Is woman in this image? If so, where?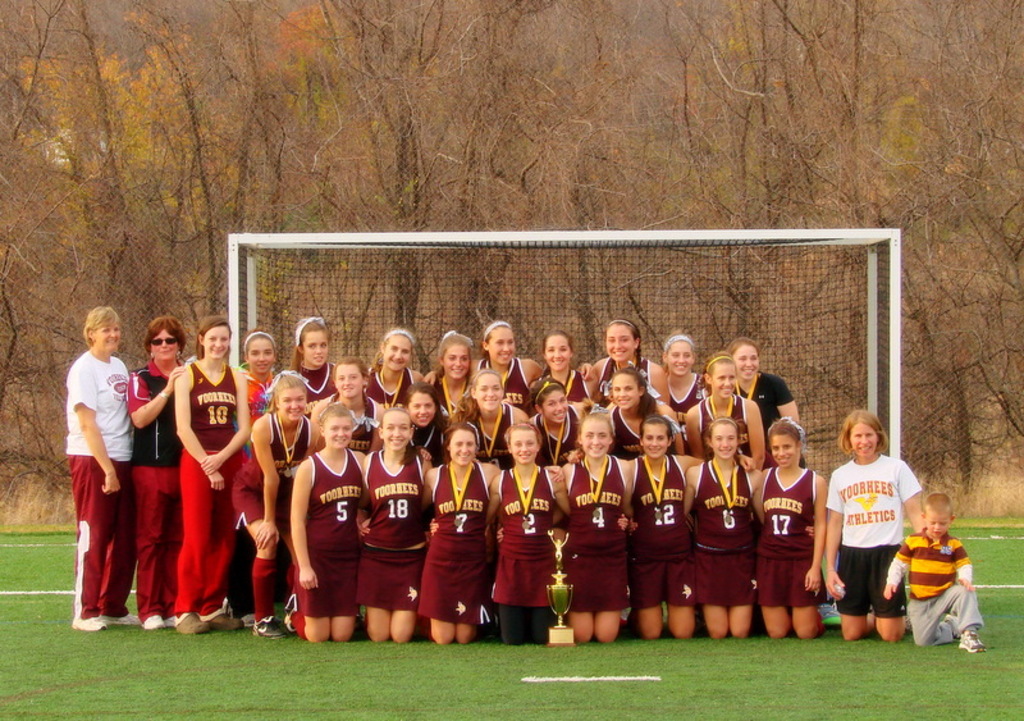
Yes, at [left=550, top=411, right=632, bottom=643].
